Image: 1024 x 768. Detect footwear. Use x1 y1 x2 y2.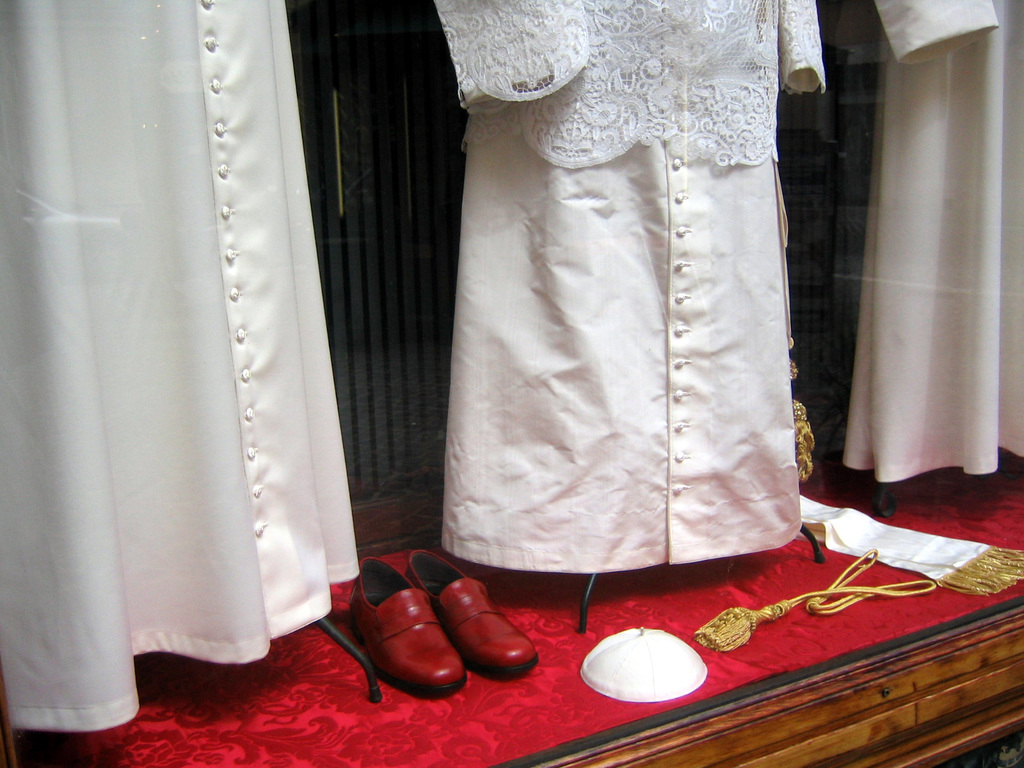
403 545 542 675.
